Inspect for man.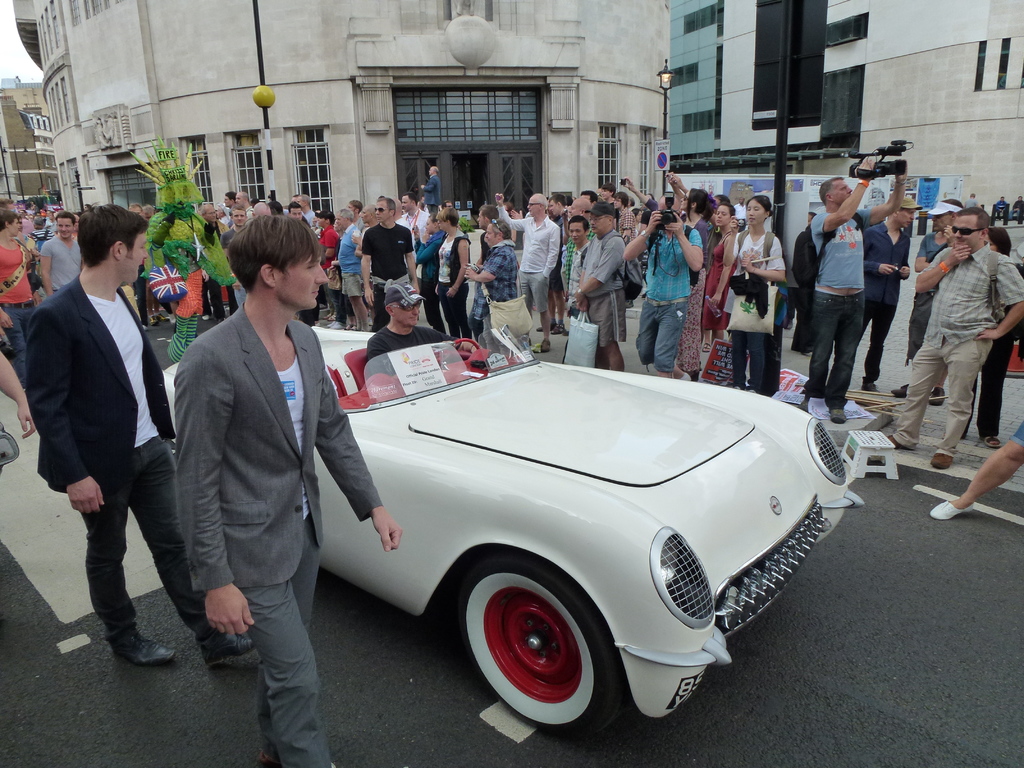
Inspection: box(221, 208, 250, 308).
